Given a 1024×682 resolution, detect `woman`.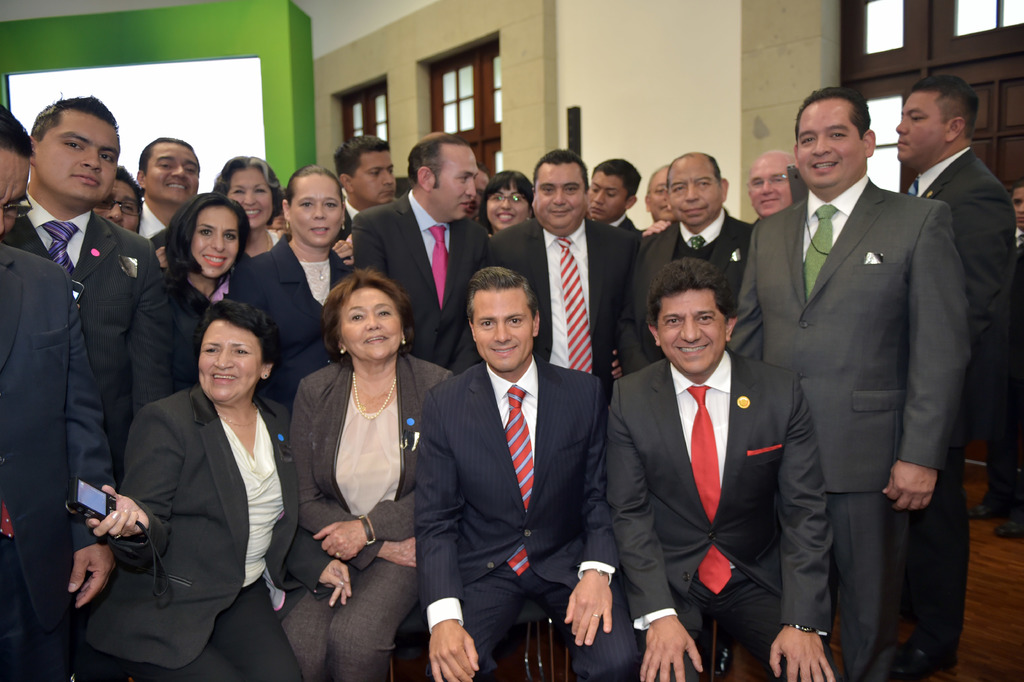
(122,187,246,415).
